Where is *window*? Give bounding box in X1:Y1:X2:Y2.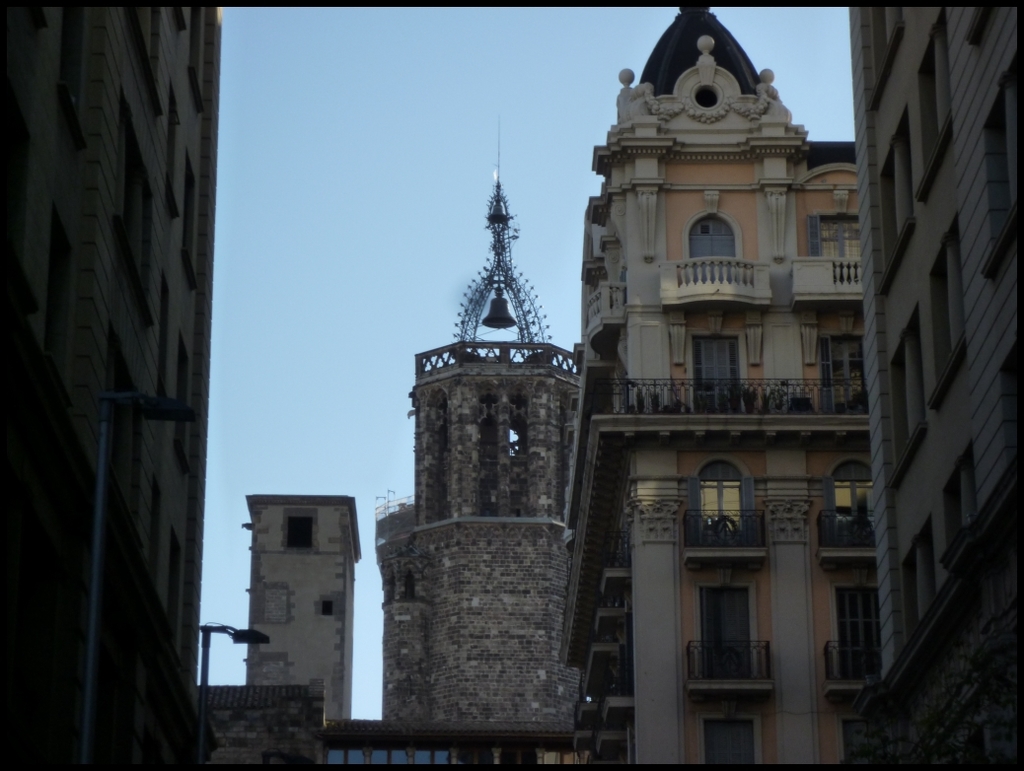
290:515:318:550.
